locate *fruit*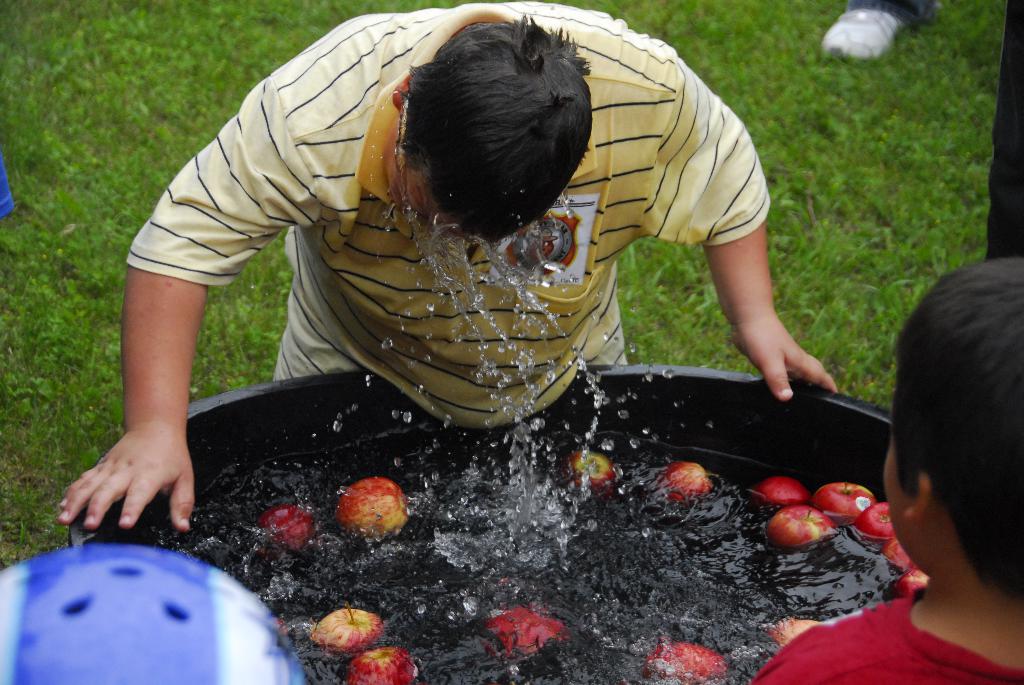
{"left": 645, "top": 640, "right": 726, "bottom": 684}
